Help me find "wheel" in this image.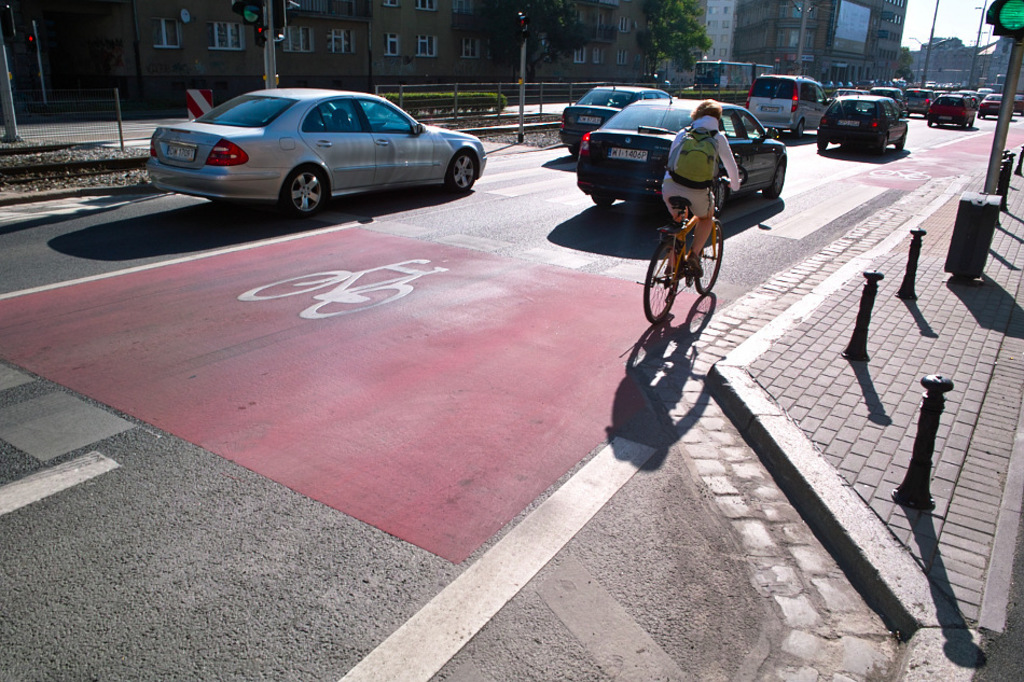
Found it: box=[814, 126, 831, 153].
